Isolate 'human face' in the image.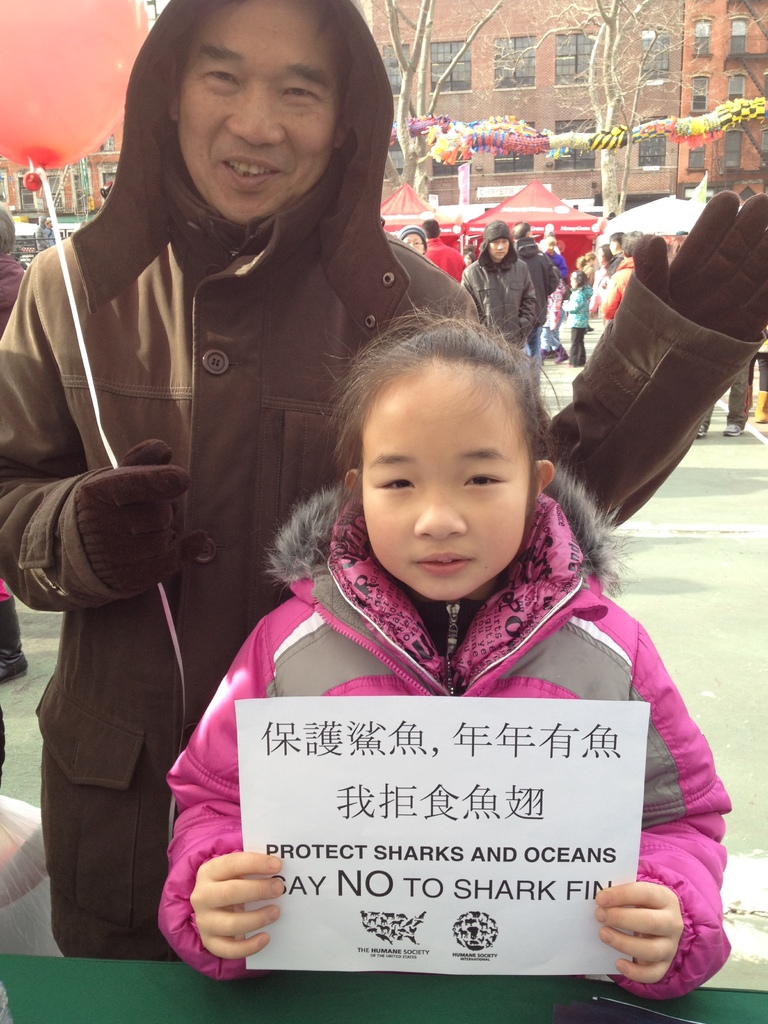
Isolated region: (left=488, top=237, right=509, bottom=257).
